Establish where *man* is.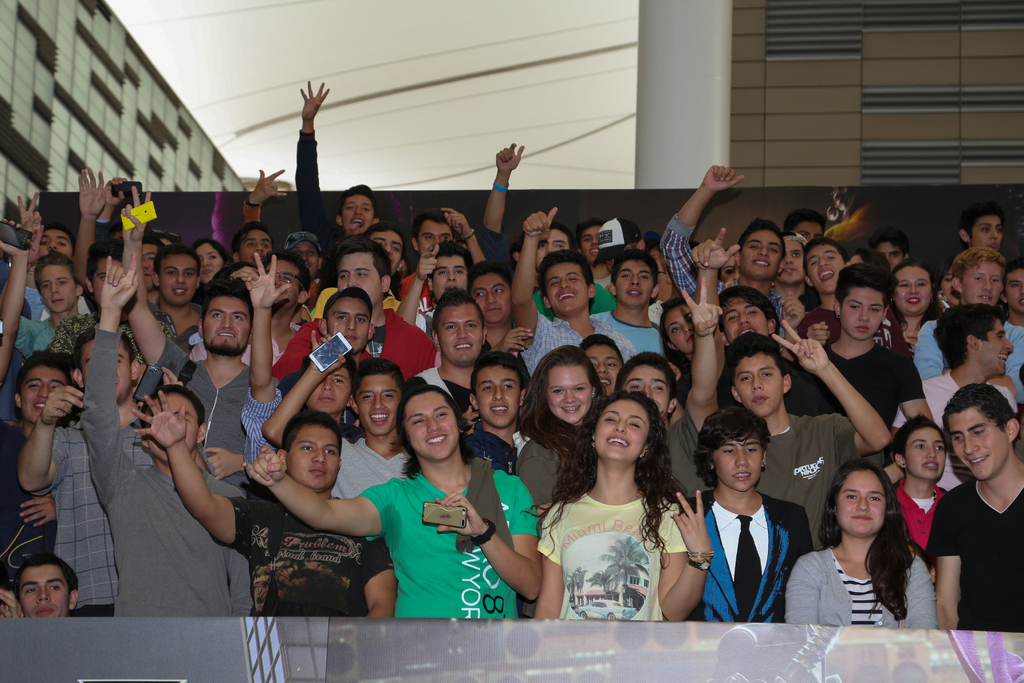
Established at select_region(0, 357, 74, 591).
